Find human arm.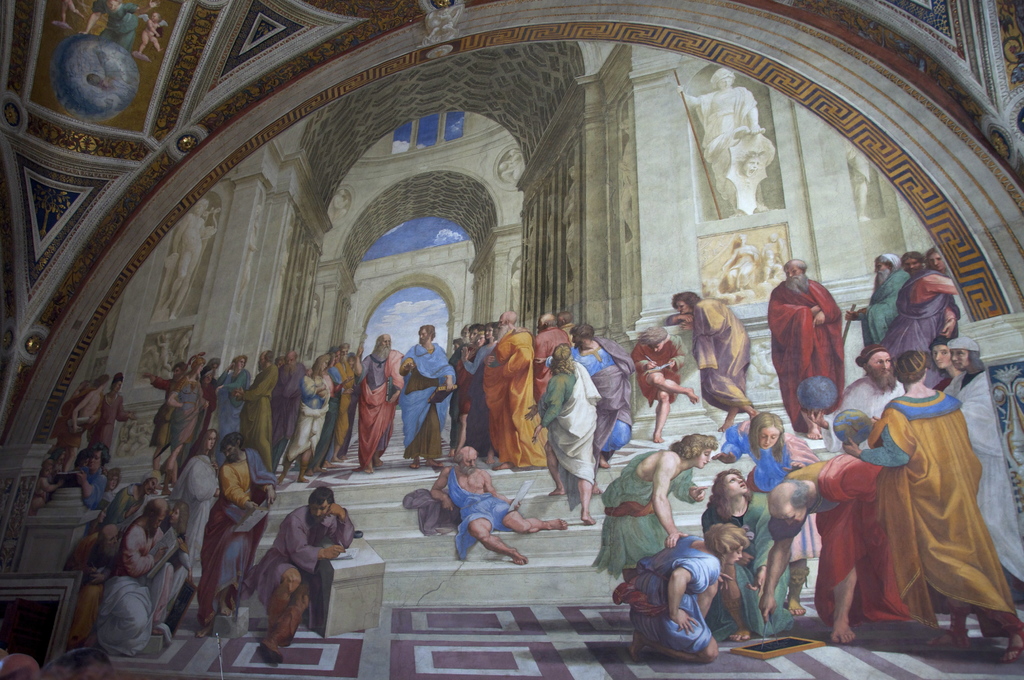
bbox=[74, 465, 110, 506].
